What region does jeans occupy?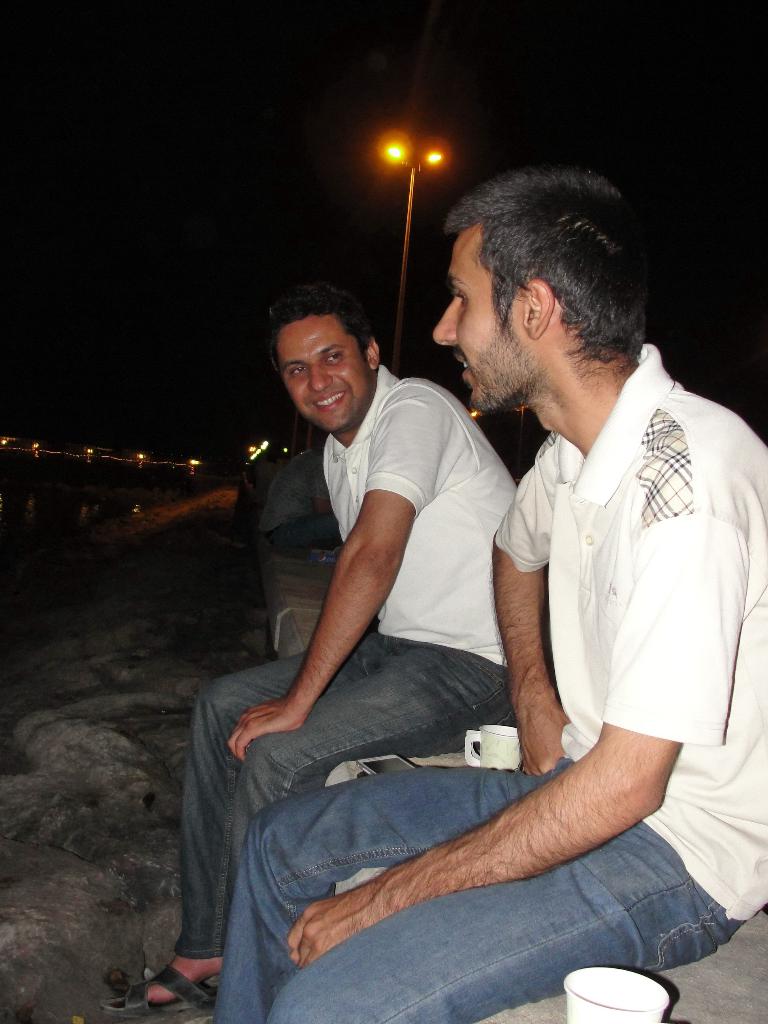
x1=271, y1=515, x2=346, y2=546.
